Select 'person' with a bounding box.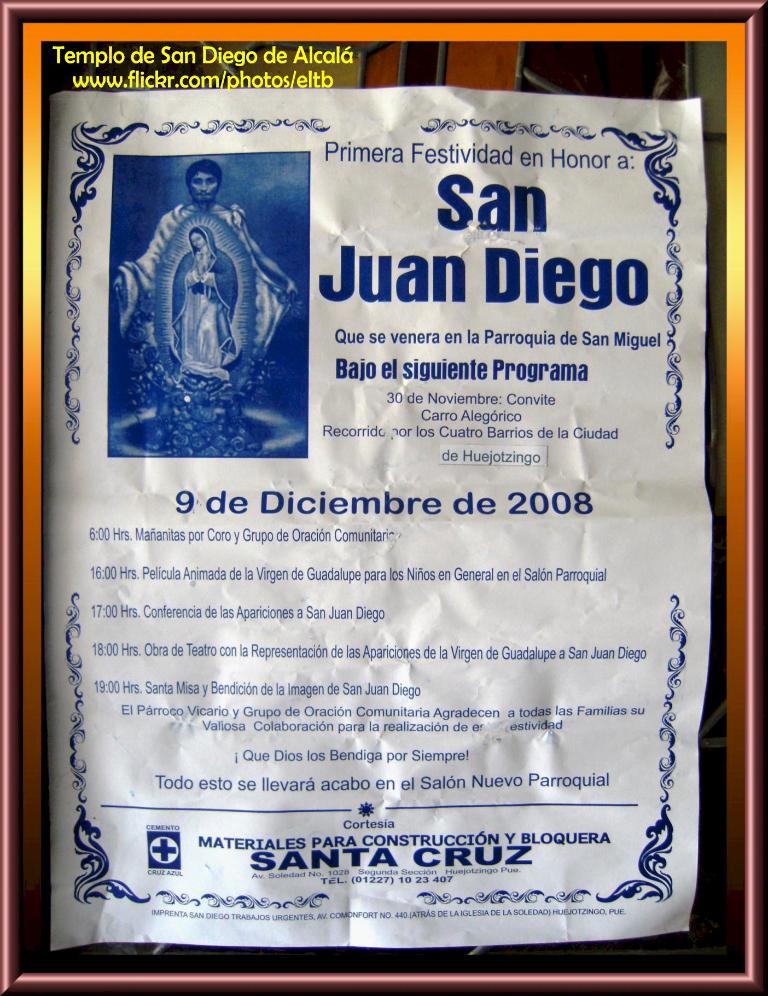
165 222 231 369.
